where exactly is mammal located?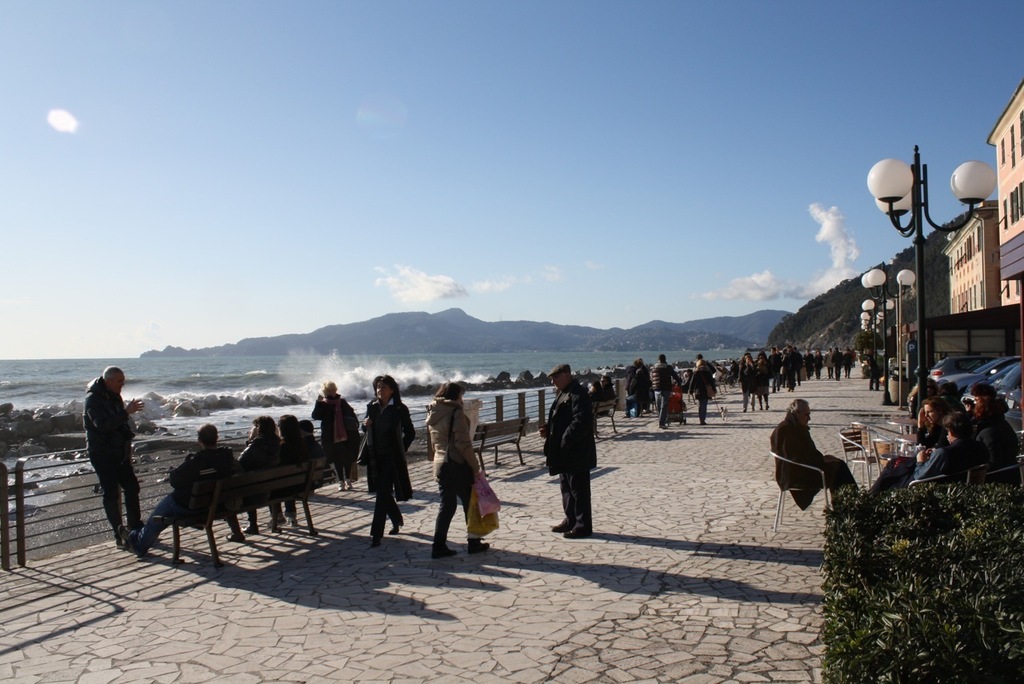
Its bounding box is <bbox>814, 349, 821, 378</bbox>.
